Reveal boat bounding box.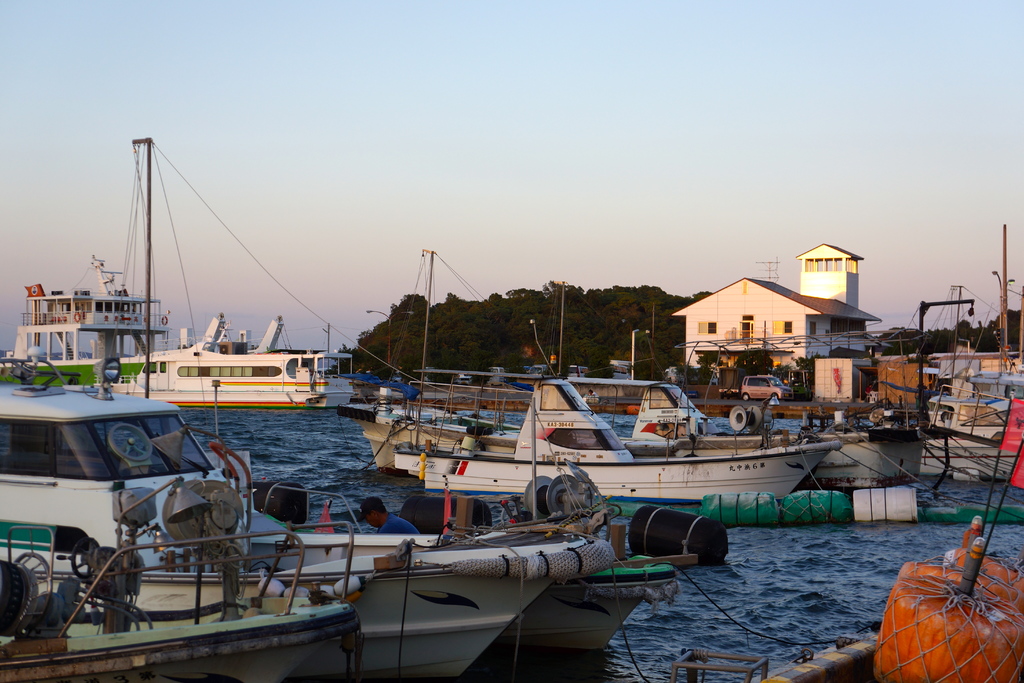
Revealed: left=68, top=317, right=360, bottom=410.
